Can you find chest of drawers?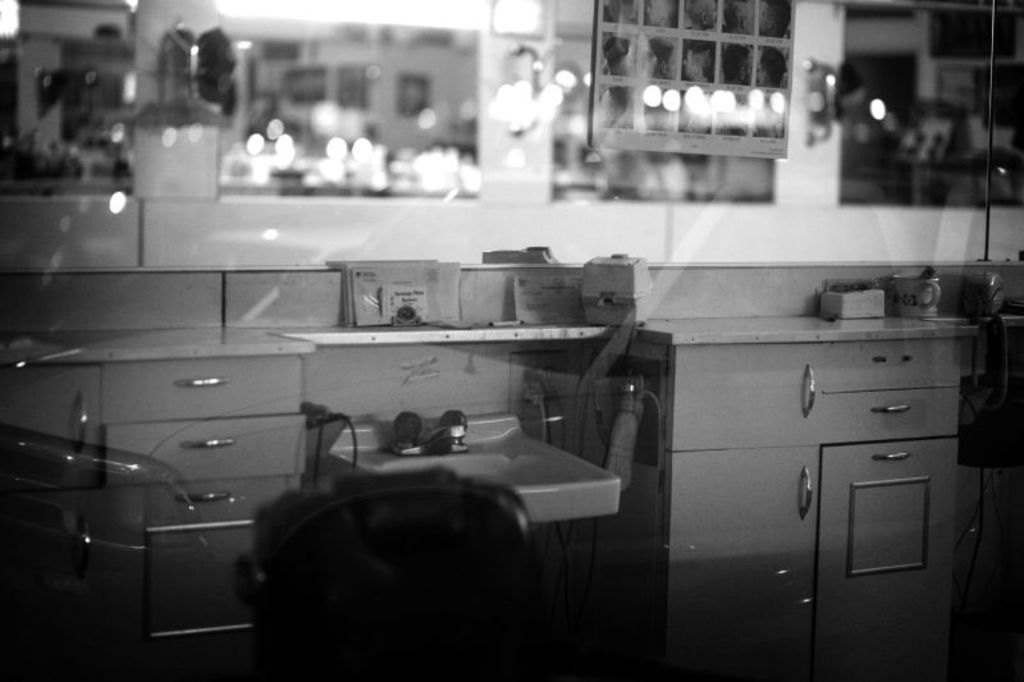
Yes, bounding box: 1, 262, 940, 681.
